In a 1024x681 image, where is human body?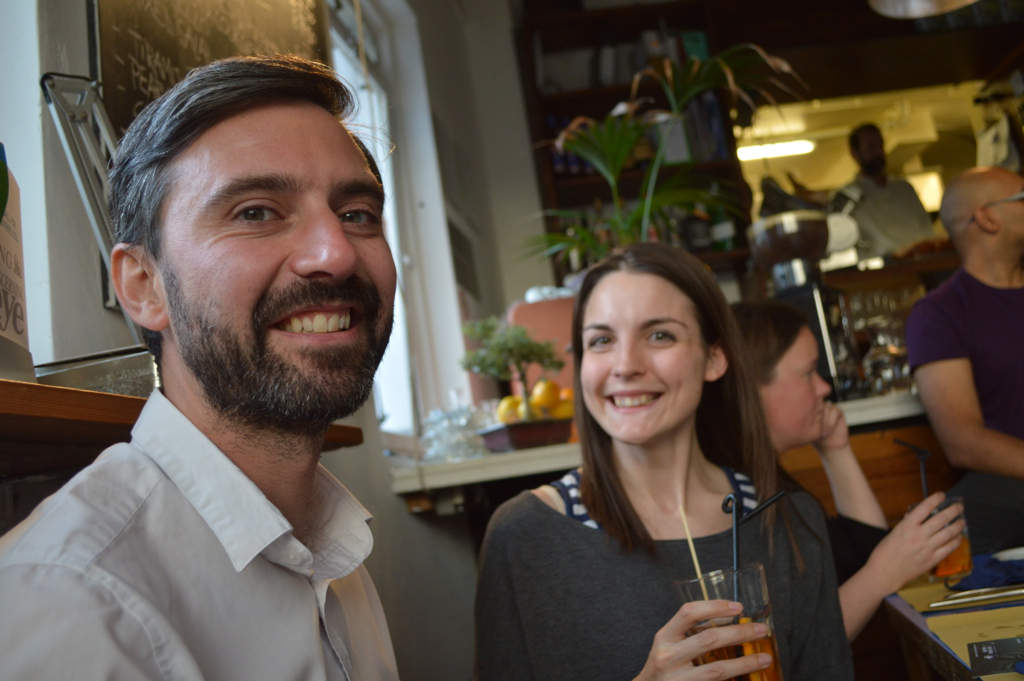
l=15, t=120, r=474, b=676.
